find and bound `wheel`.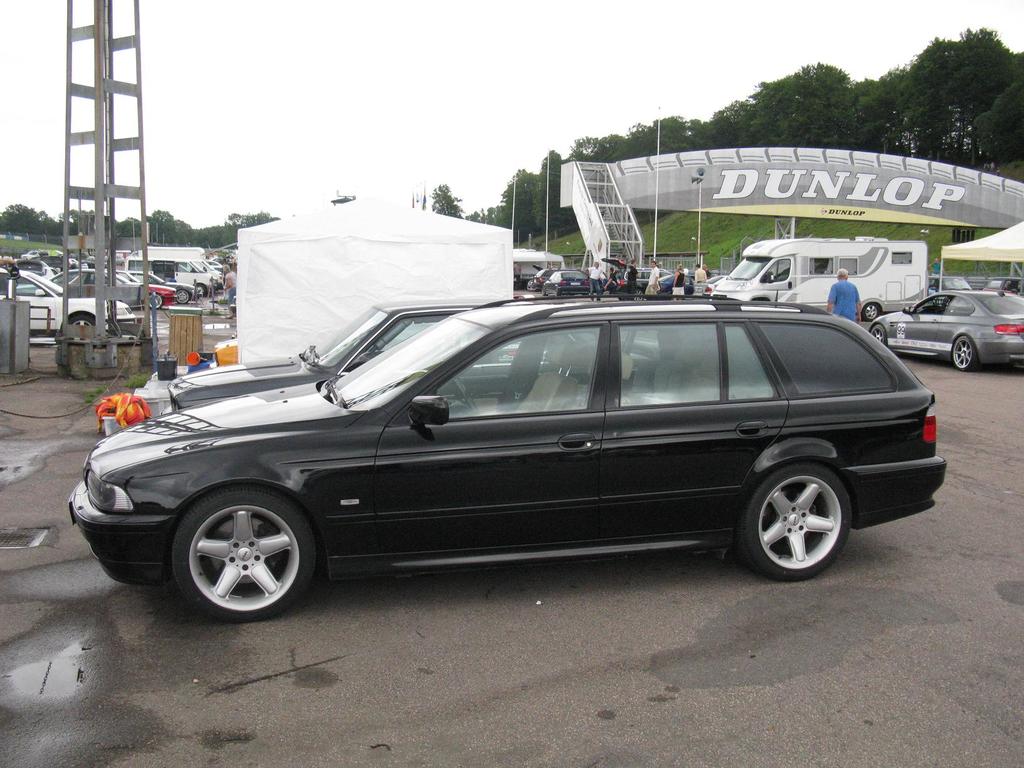
Bound: (541,285,546,296).
